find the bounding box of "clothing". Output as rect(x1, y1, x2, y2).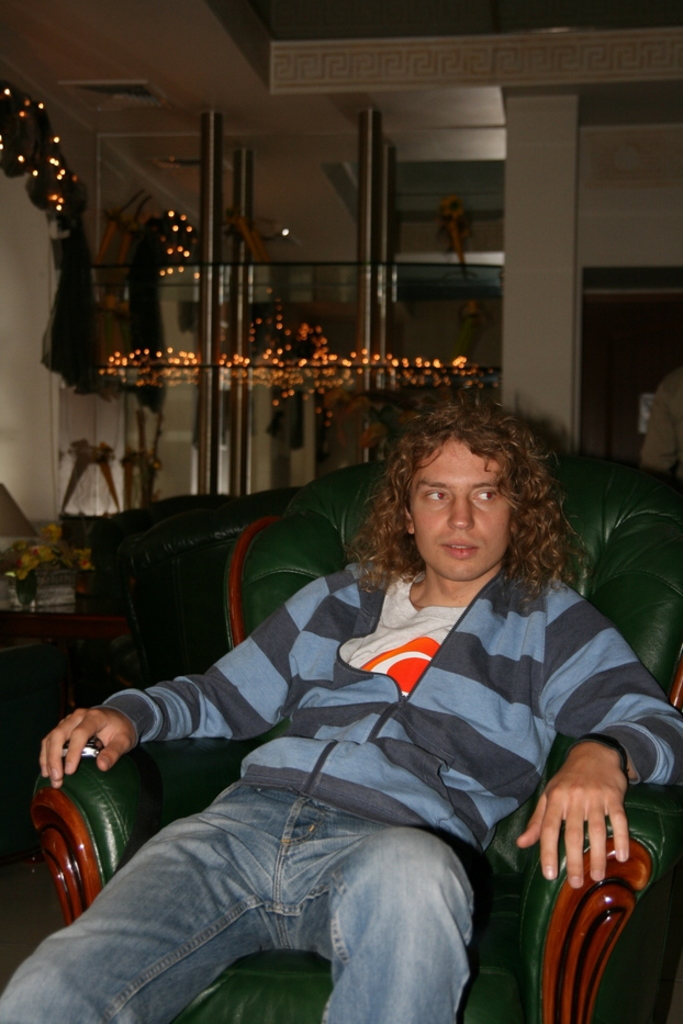
rect(113, 517, 659, 983).
